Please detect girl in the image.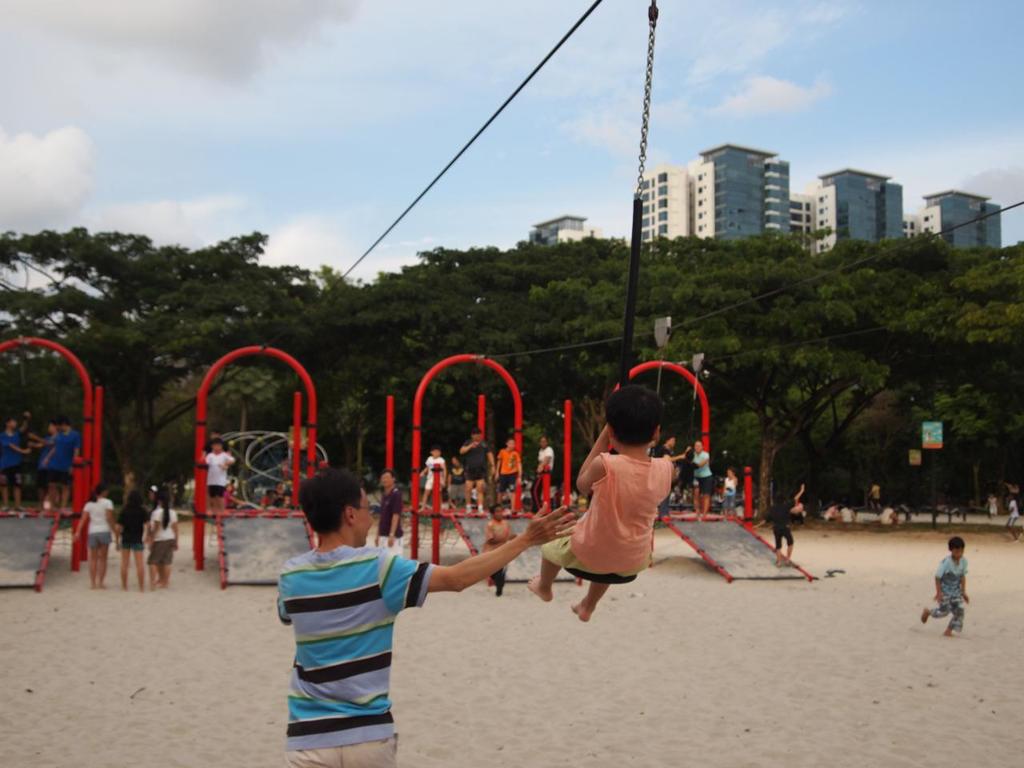
(left=200, top=438, right=231, bottom=508).
